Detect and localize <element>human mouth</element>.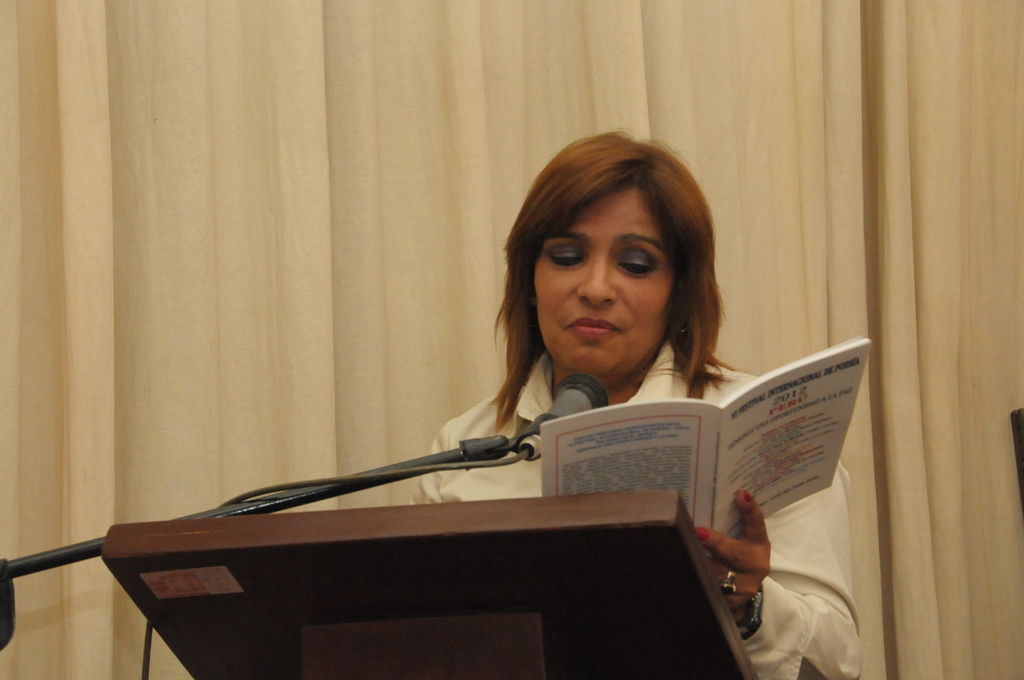
Localized at [x1=557, y1=307, x2=630, y2=344].
